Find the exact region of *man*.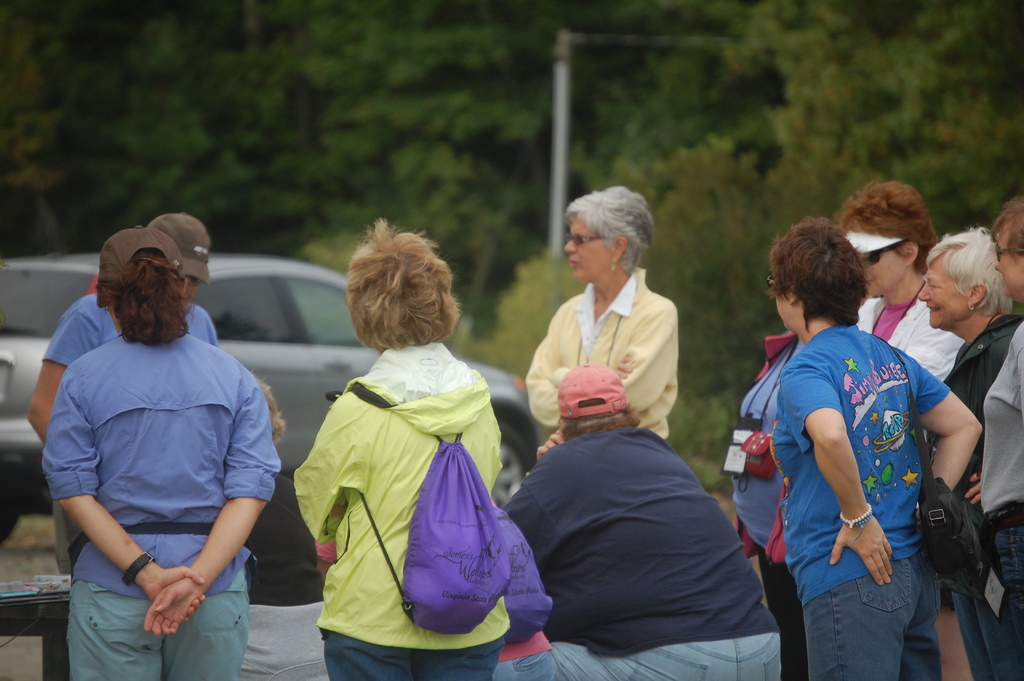
Exact region: 26, 211, 218, 575.
